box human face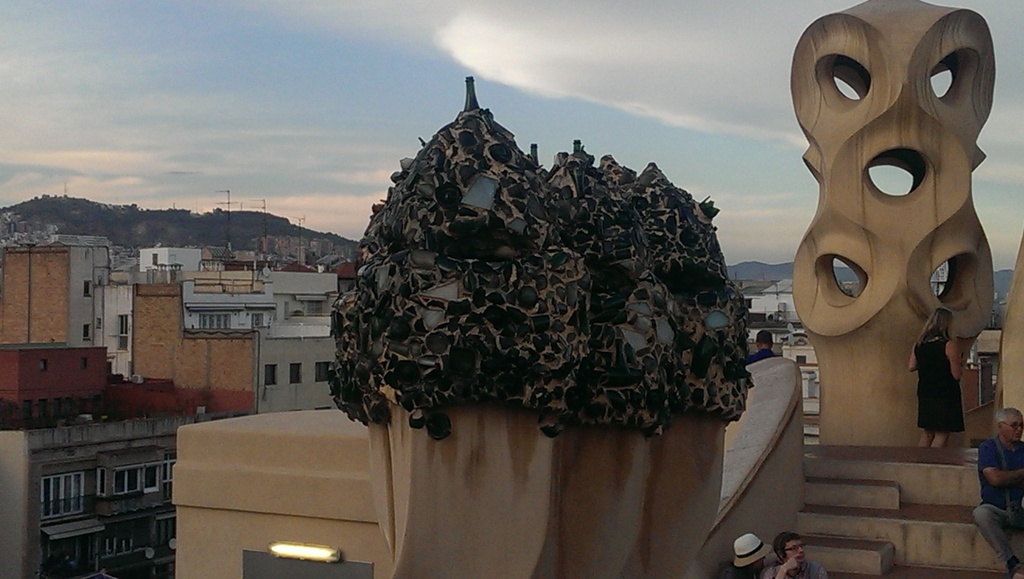
crop(782, 542, 808, 567)
